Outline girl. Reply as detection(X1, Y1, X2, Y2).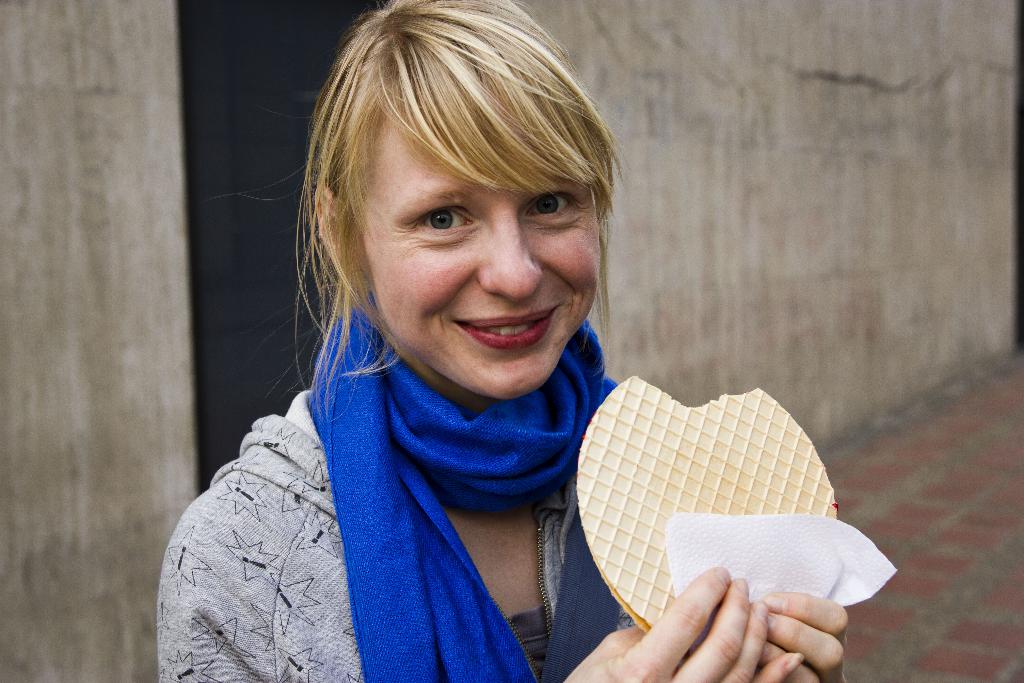
detection(158, 0, 853, 682).
